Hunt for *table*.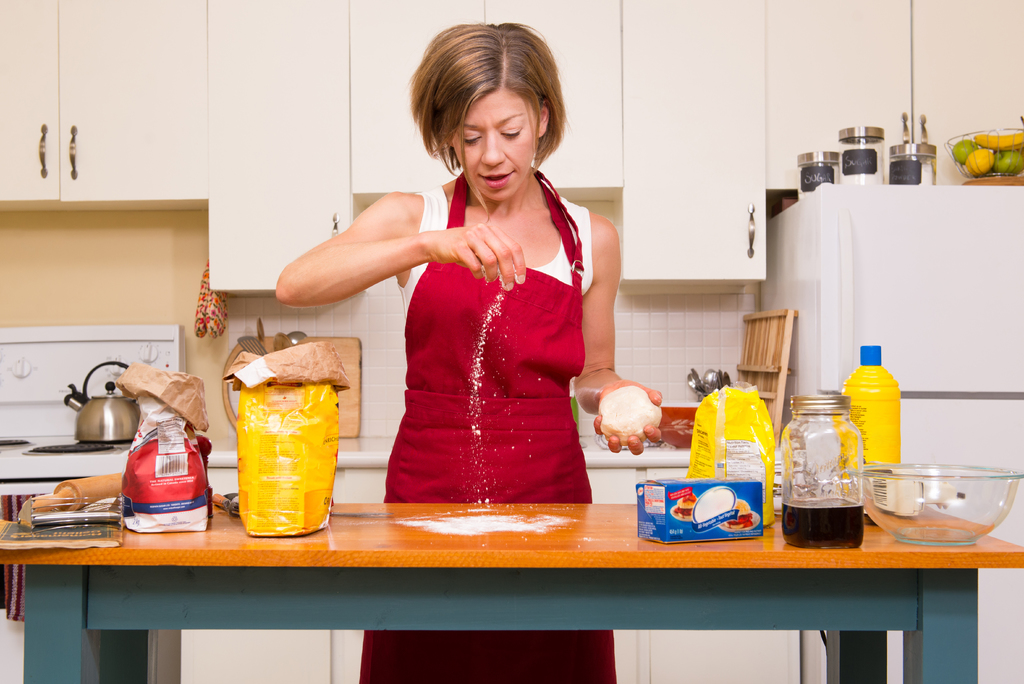
Hunted down at rect(36, 357, 913, 683).
